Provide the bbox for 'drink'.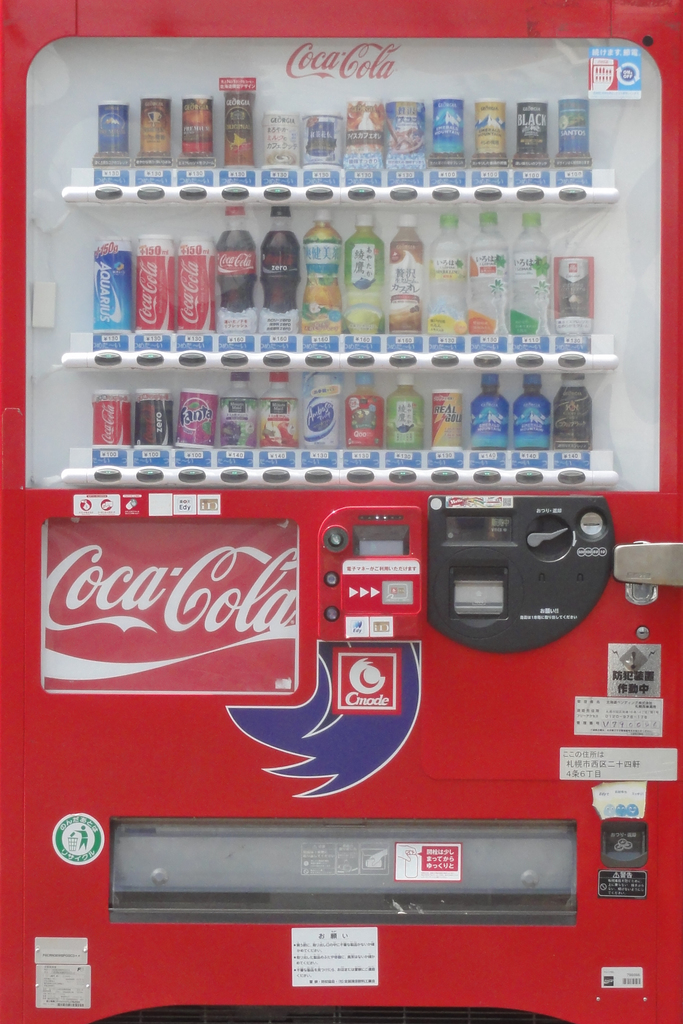
bbox=[344, 221, 388, 346].
